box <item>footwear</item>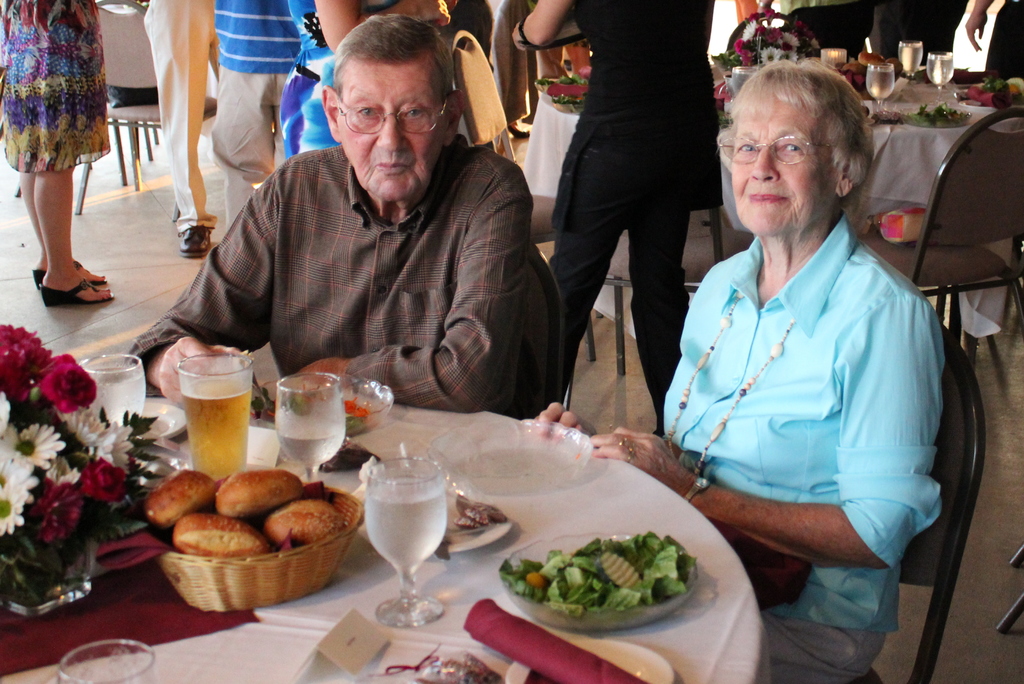
<region>32, 256, 106, 288</region>
